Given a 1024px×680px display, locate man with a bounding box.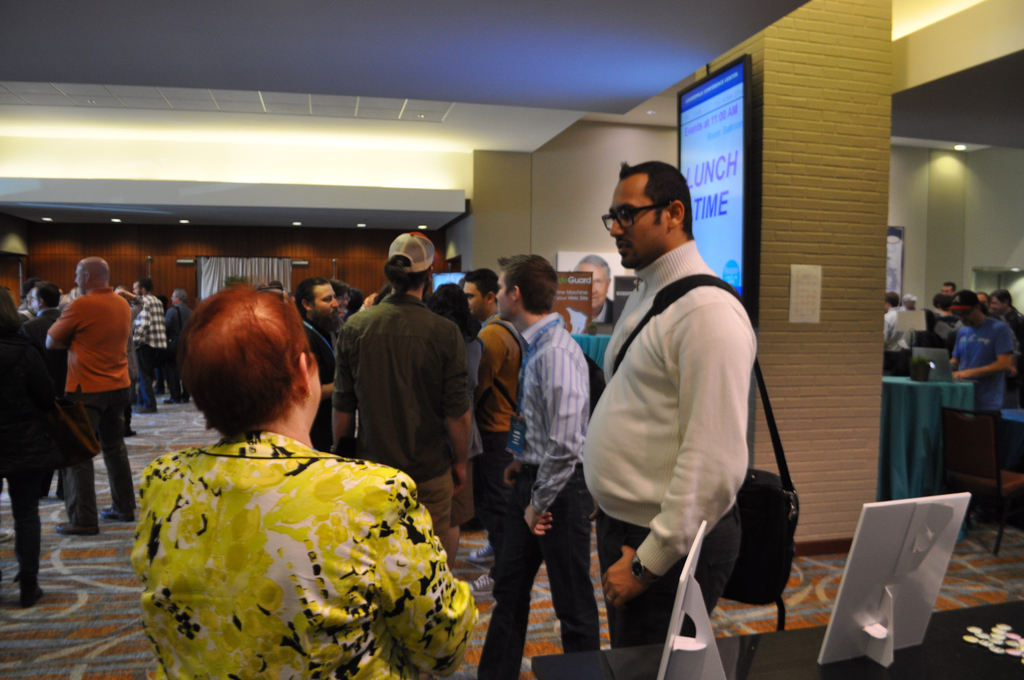
Located: 130,278,166,412.
